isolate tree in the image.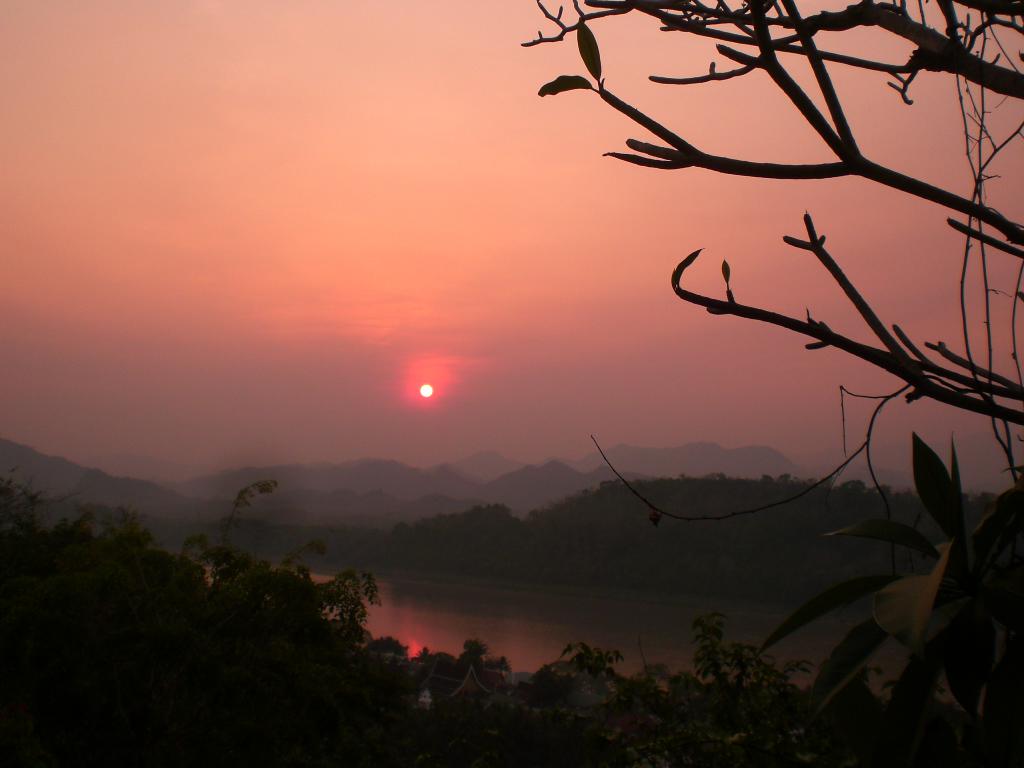
Isolated region: [left=518, top=0, right=1023, bottom=724].
